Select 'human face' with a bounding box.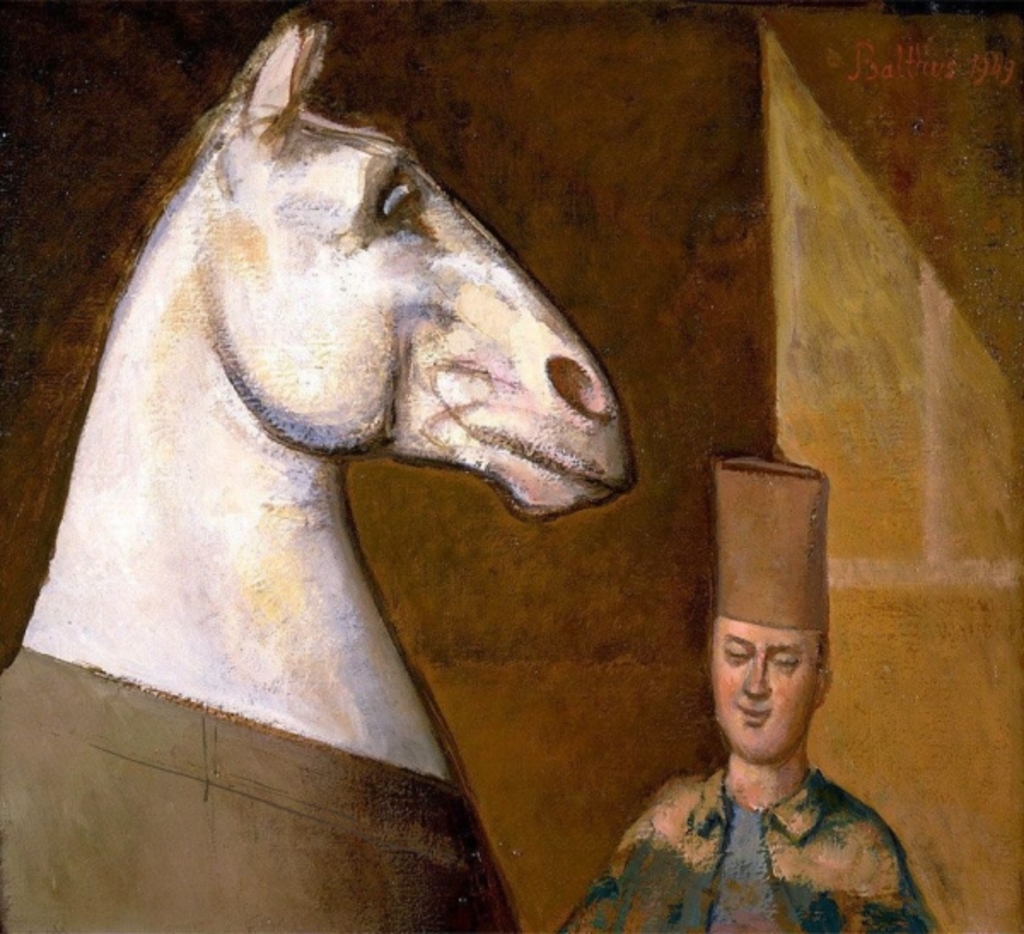
box(713, 613, 817, 763).
